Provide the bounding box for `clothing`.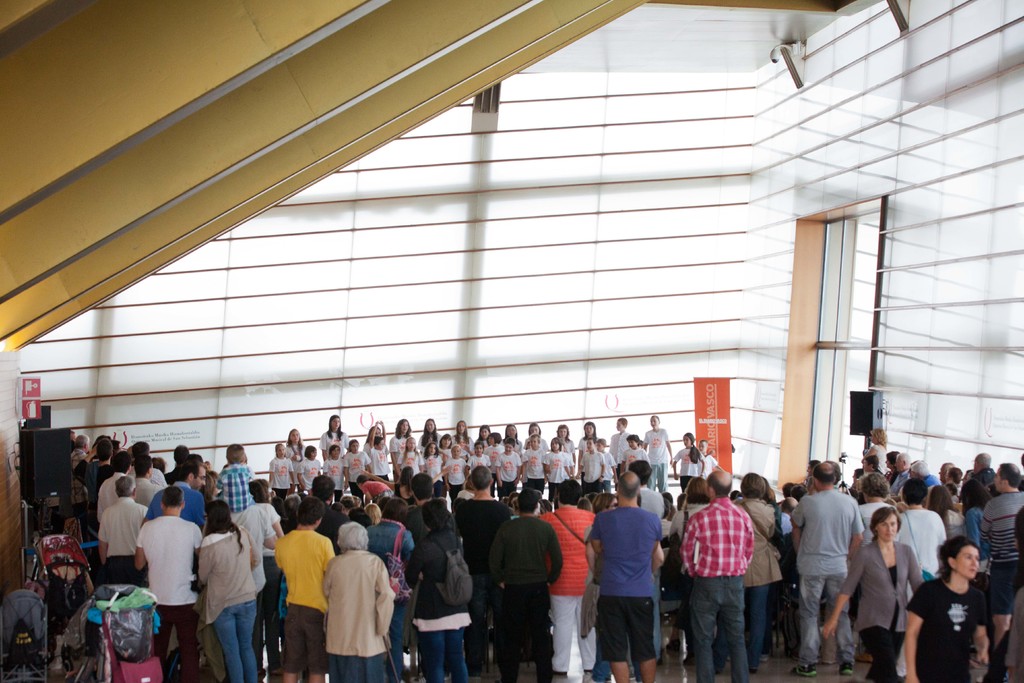
<bbox>895, 502, 943, 581</bbox>.
